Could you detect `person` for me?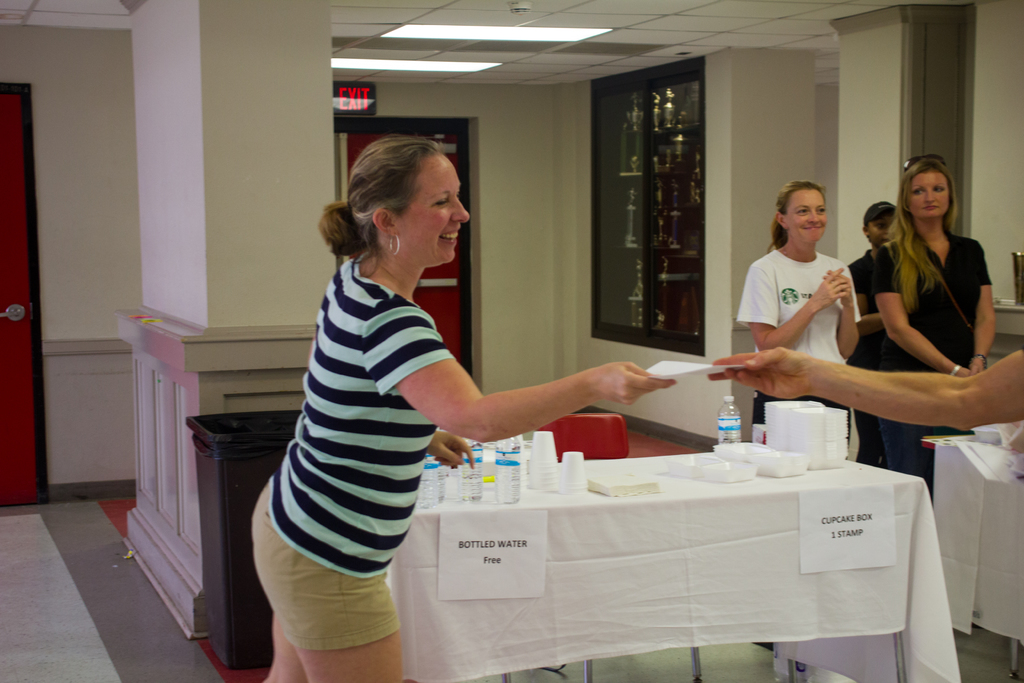
Detection result: [868, 154, 986, 494].
